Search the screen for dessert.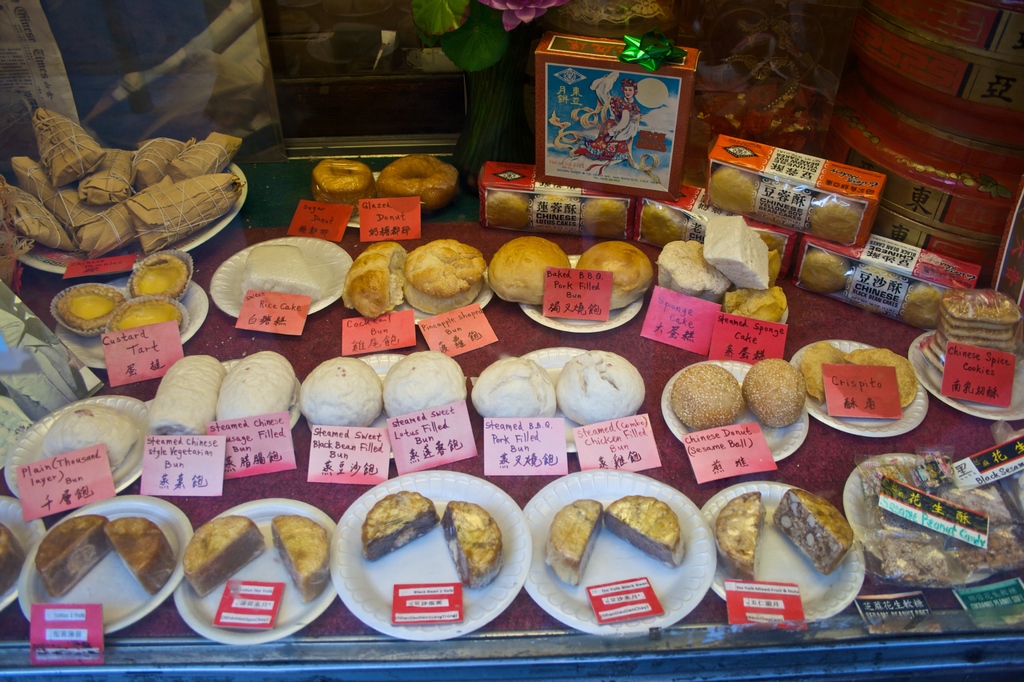
Found at bbox(40, 517, 111, 596).
